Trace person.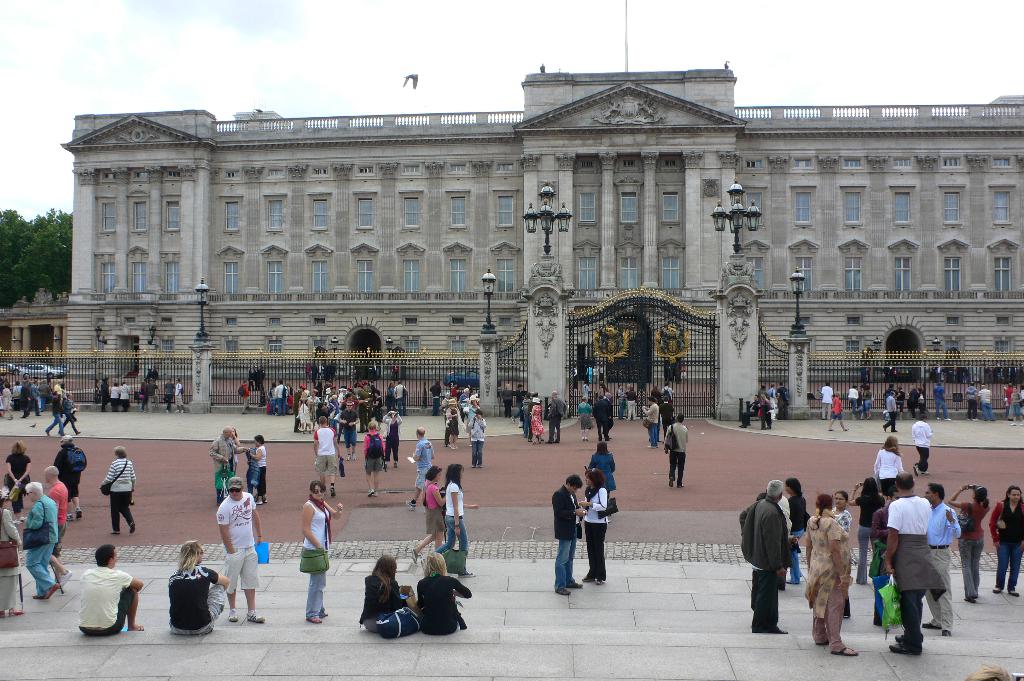
Traced to pyautogui.locateOnScreen(164, 377, 178, 408).
